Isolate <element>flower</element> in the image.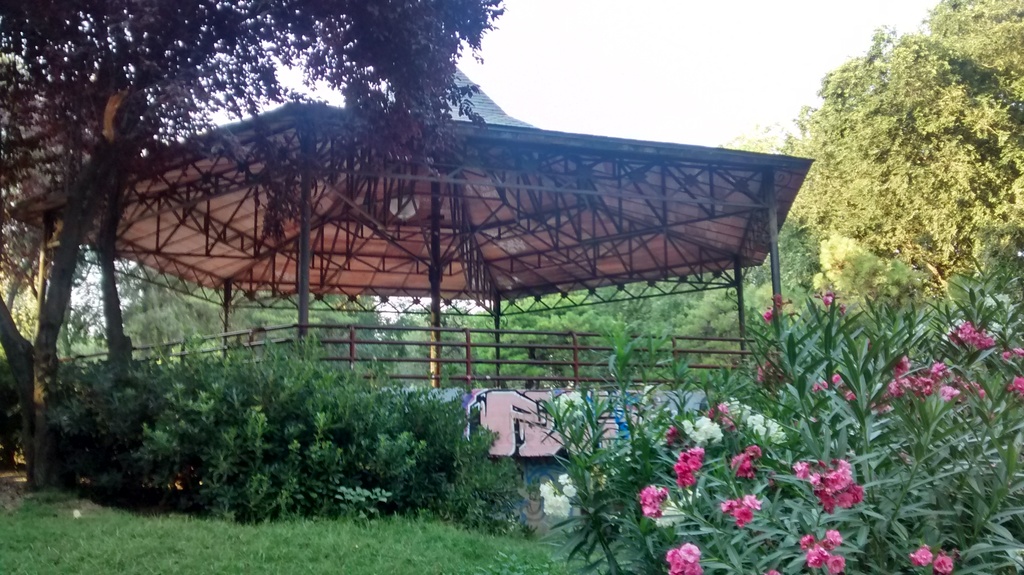
Isolated region: (x1=671, y1=447, x2=703, y2=483).
